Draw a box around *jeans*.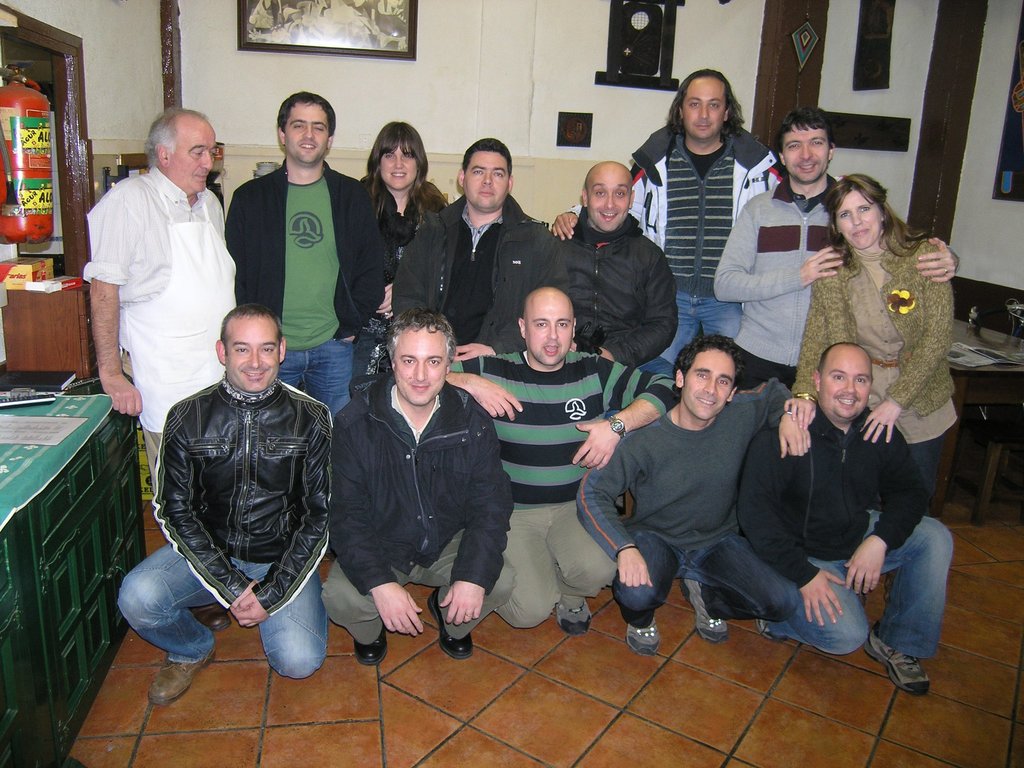
276/337/358/419.
